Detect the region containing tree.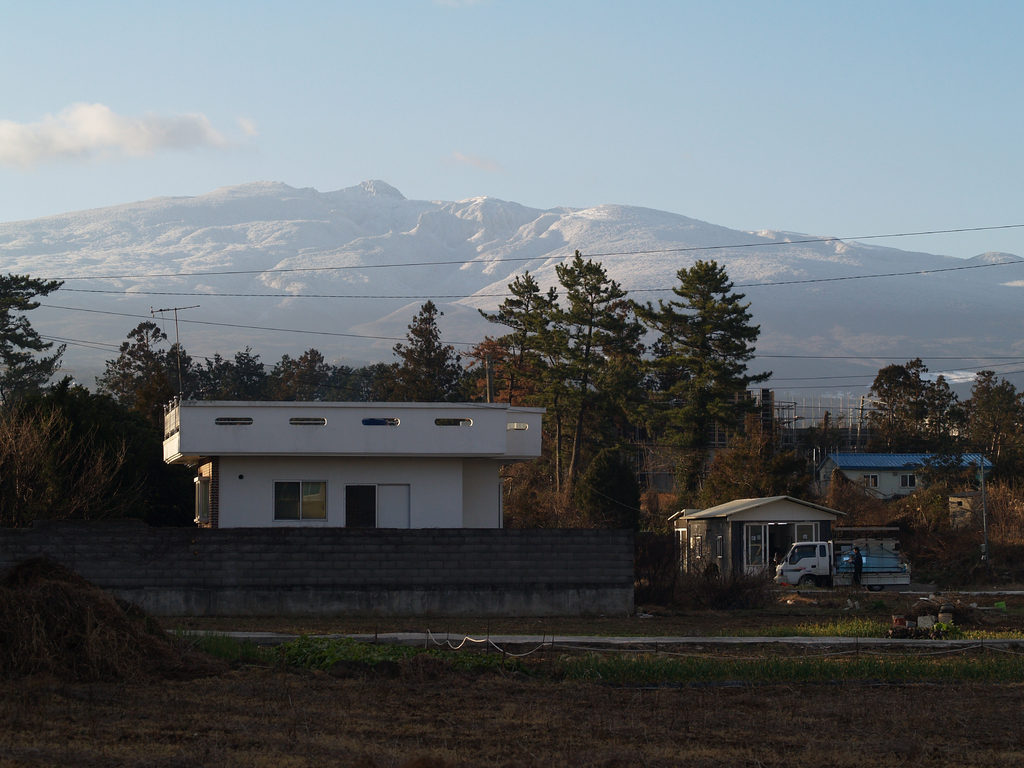
<box>266,353,303,407</box>.
